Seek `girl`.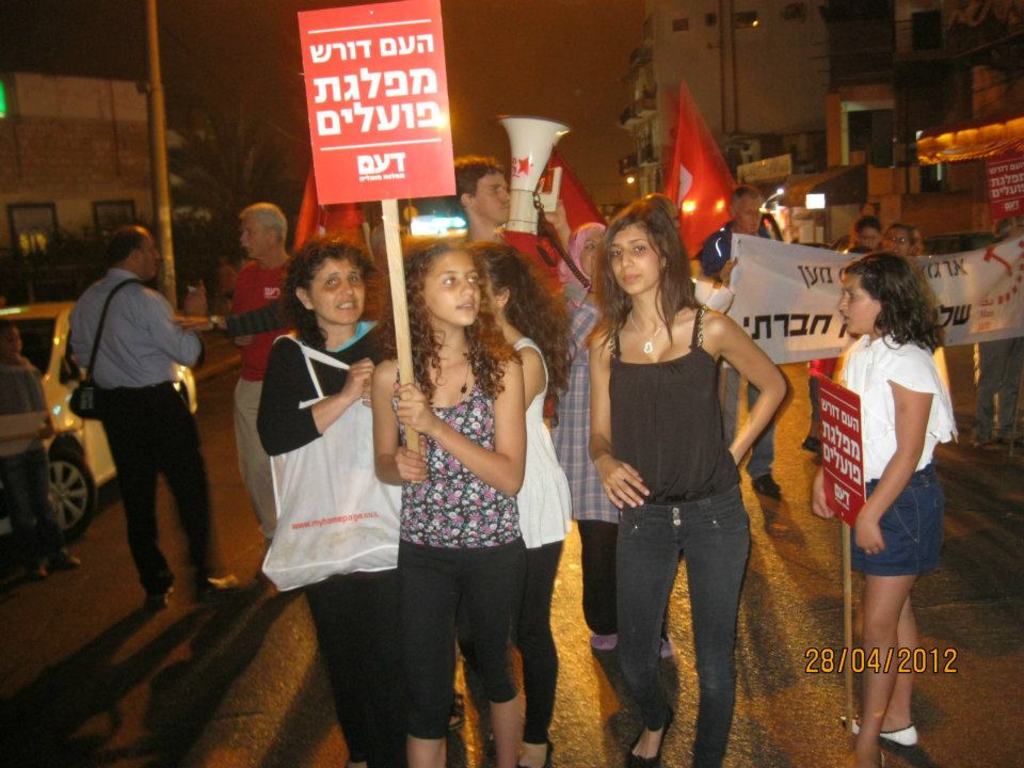
[812, 254, 964, 767].
